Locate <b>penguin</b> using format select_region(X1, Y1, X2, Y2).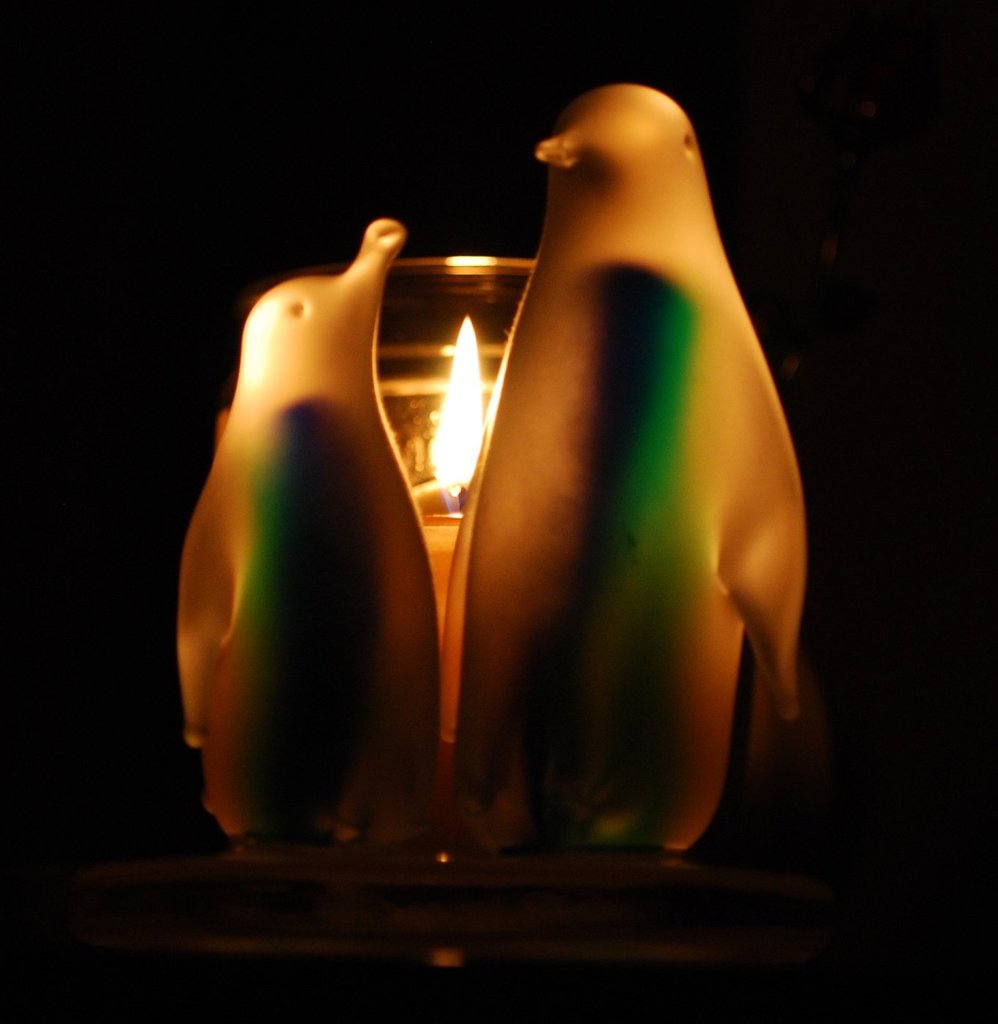
select_region(443, 84, 808, 848).
